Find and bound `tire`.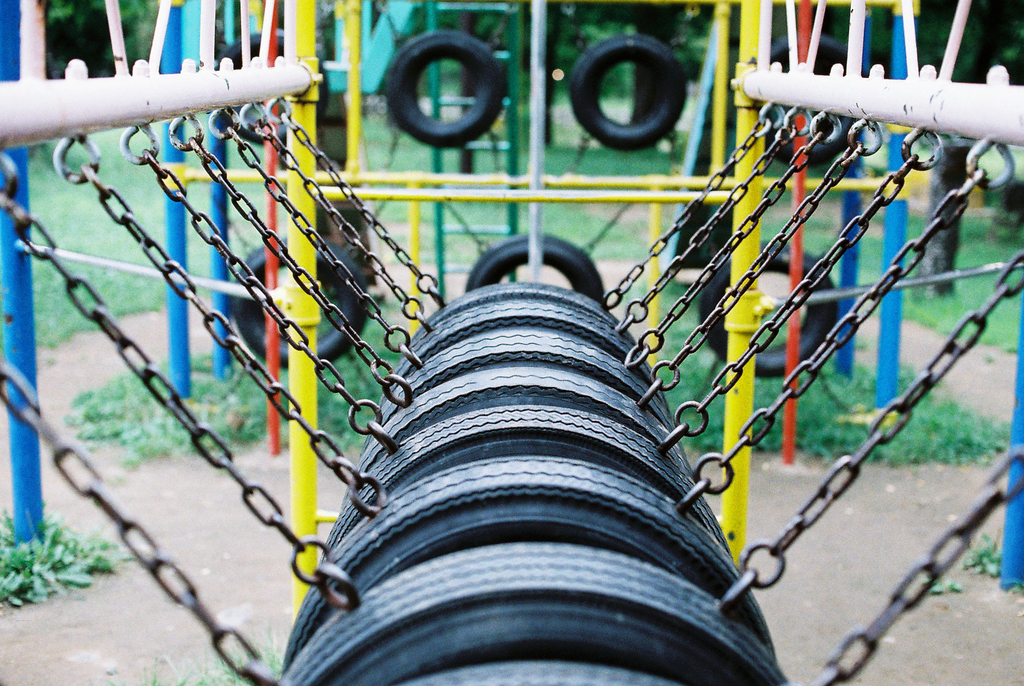
Bound: pyautogui.locateOnScreen(465, 233, 603, 304).
